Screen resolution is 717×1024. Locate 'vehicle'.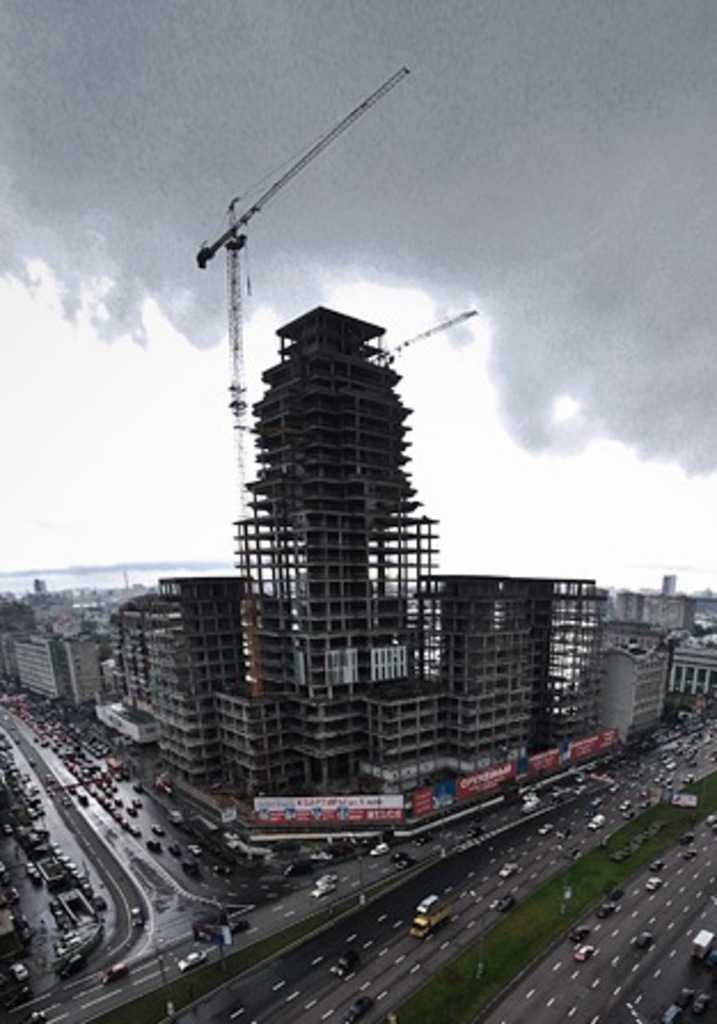
(x1=405, y1=898, x2=451, y2=937).
